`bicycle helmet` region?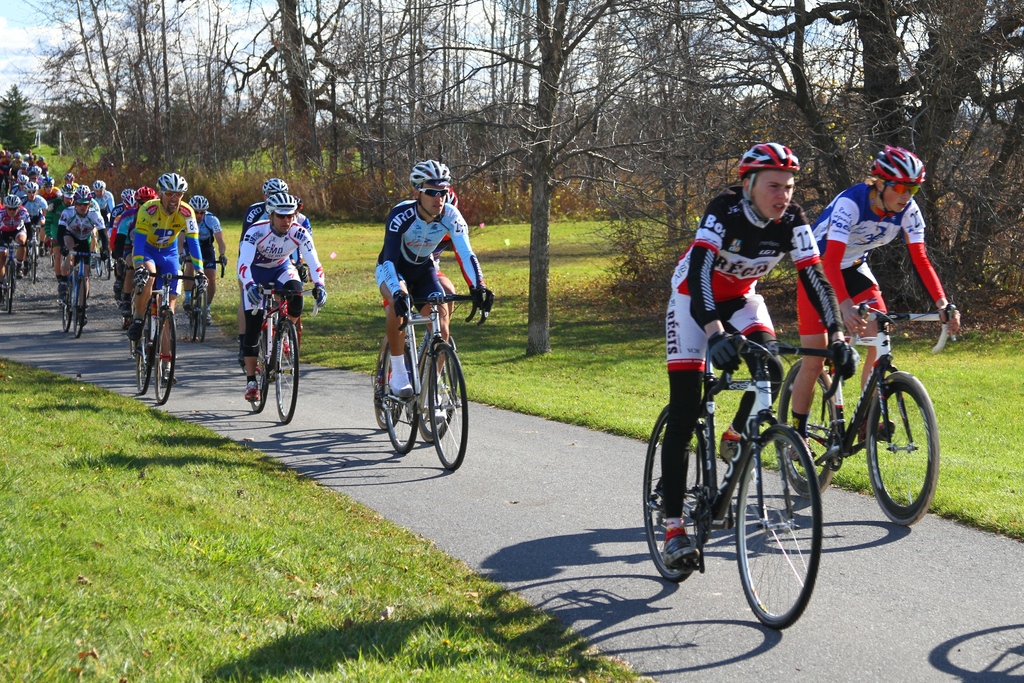
locate(408, 157, 447, 186)
